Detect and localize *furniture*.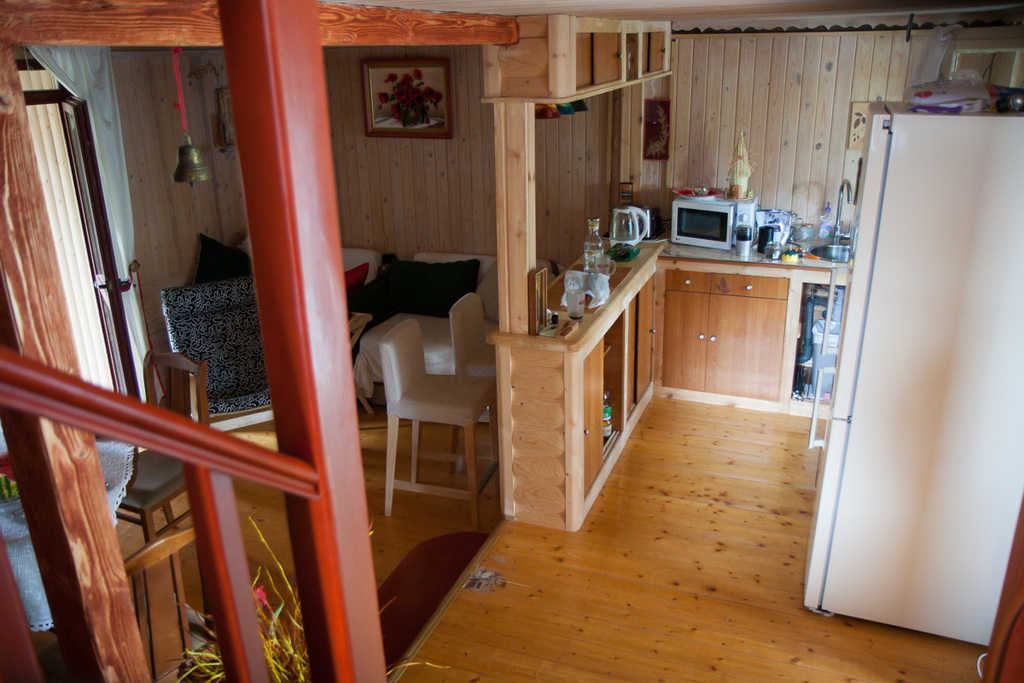
Localized at {"x1": 375, "y1": 313, "x2": 503, "y2": 525}.
